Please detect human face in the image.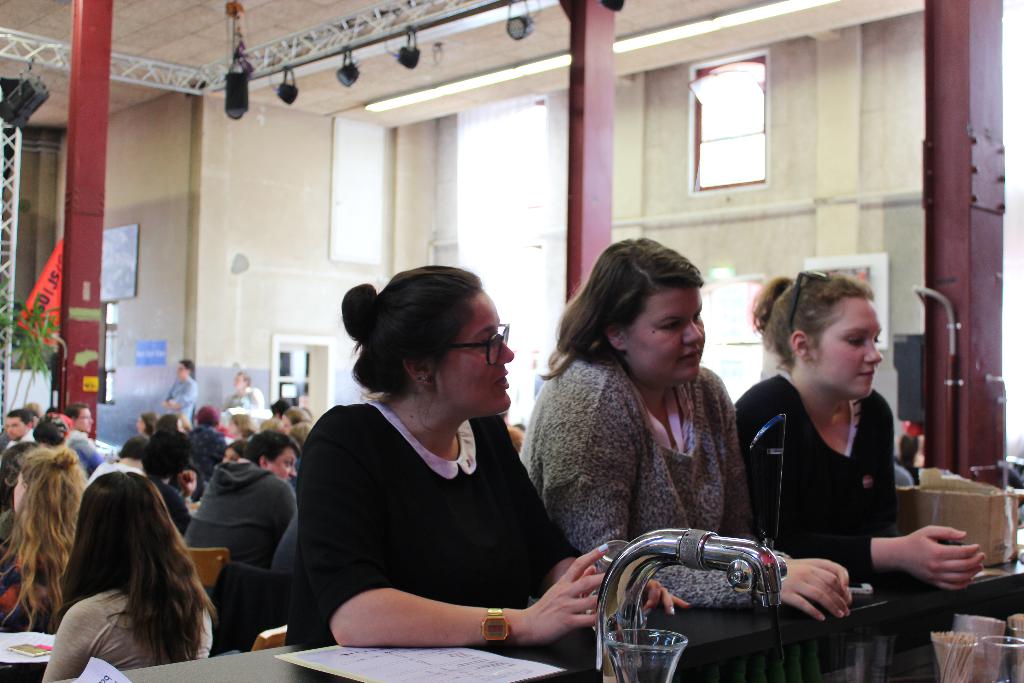
[806, 288, 879, 392].
